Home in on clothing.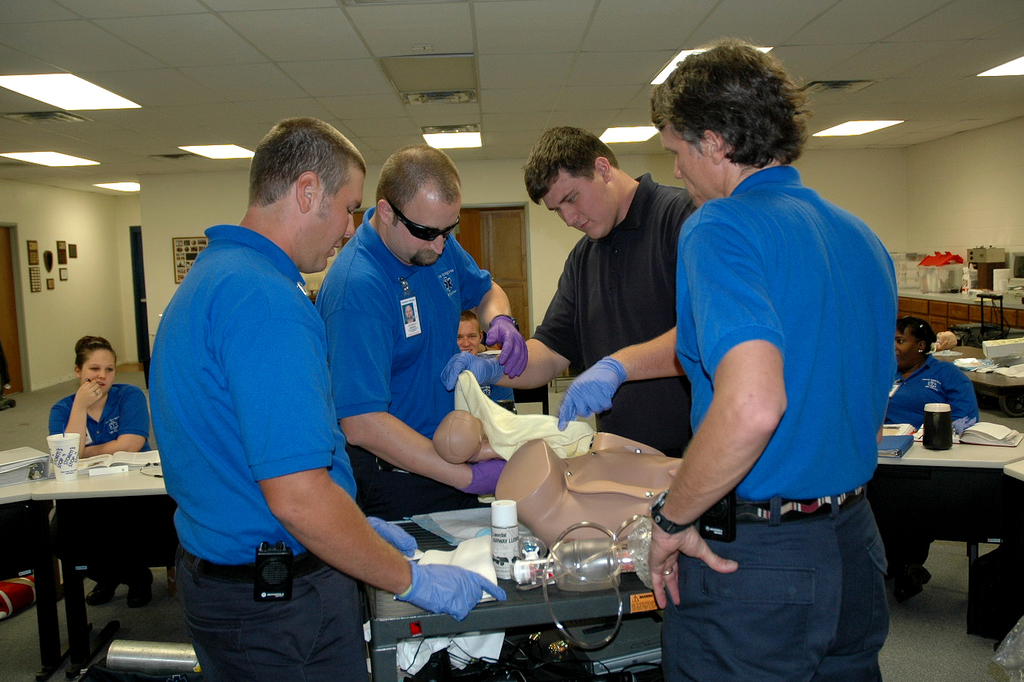
Homed in at (473, 355, 512, 412).
